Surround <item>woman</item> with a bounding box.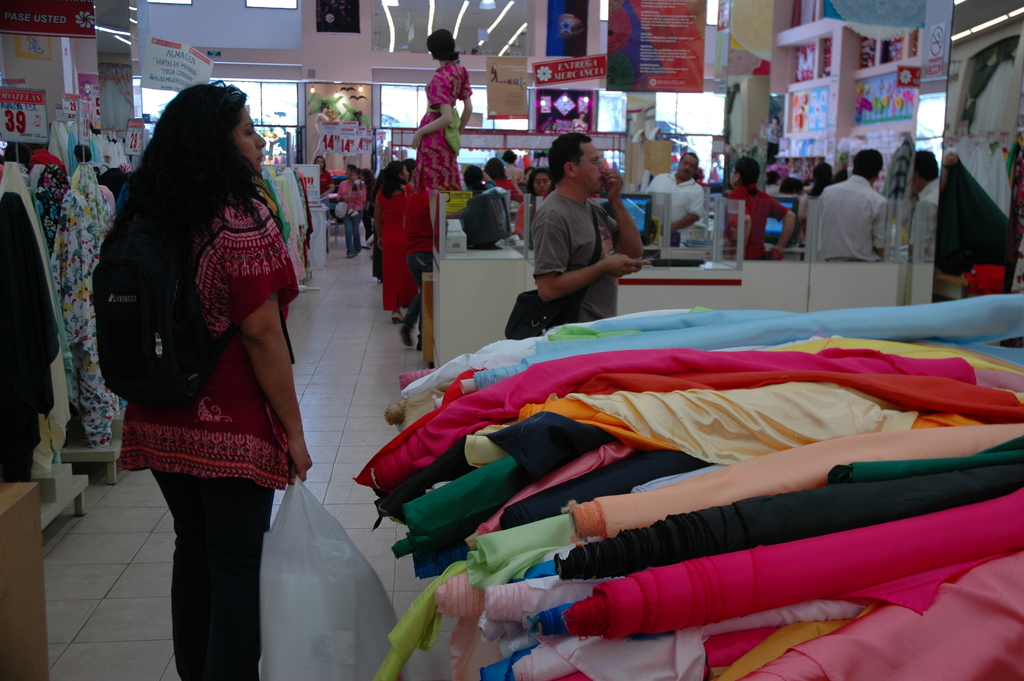
484, 157, 522, 202.
